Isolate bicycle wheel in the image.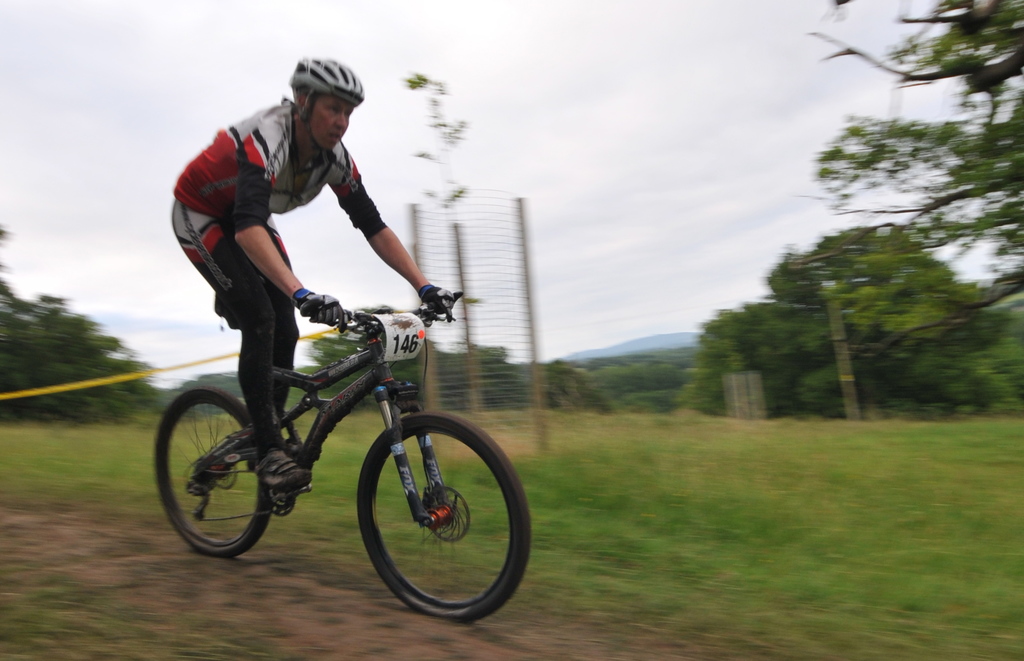
Isolated region: (x1=336, y1=424, x2=495, y2=623).
